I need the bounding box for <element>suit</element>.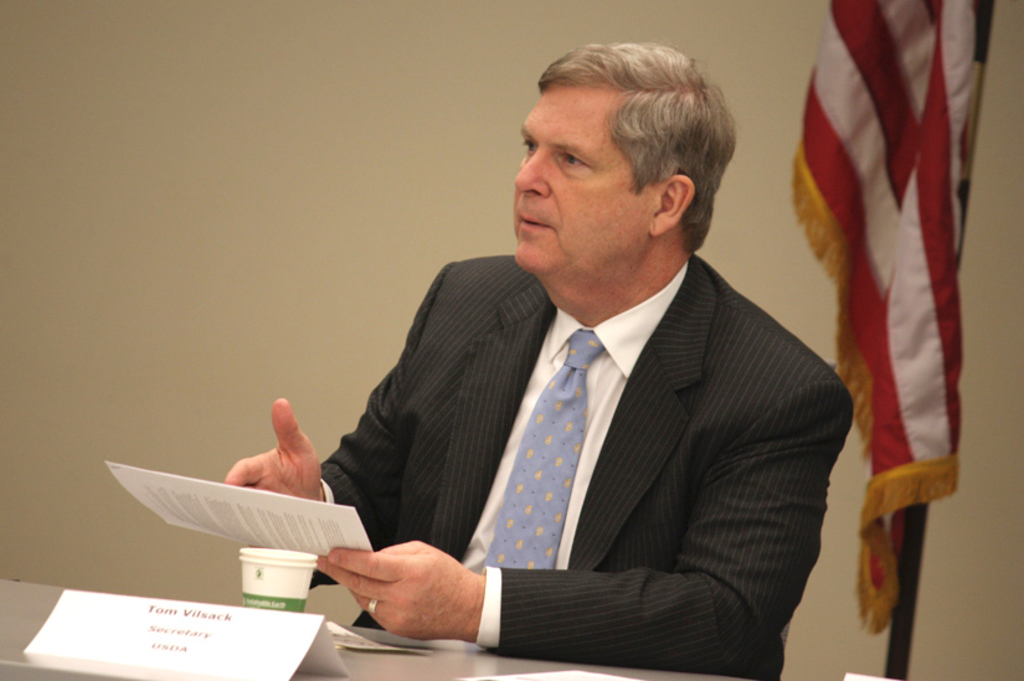
Here it is: (318,187,849,674).
